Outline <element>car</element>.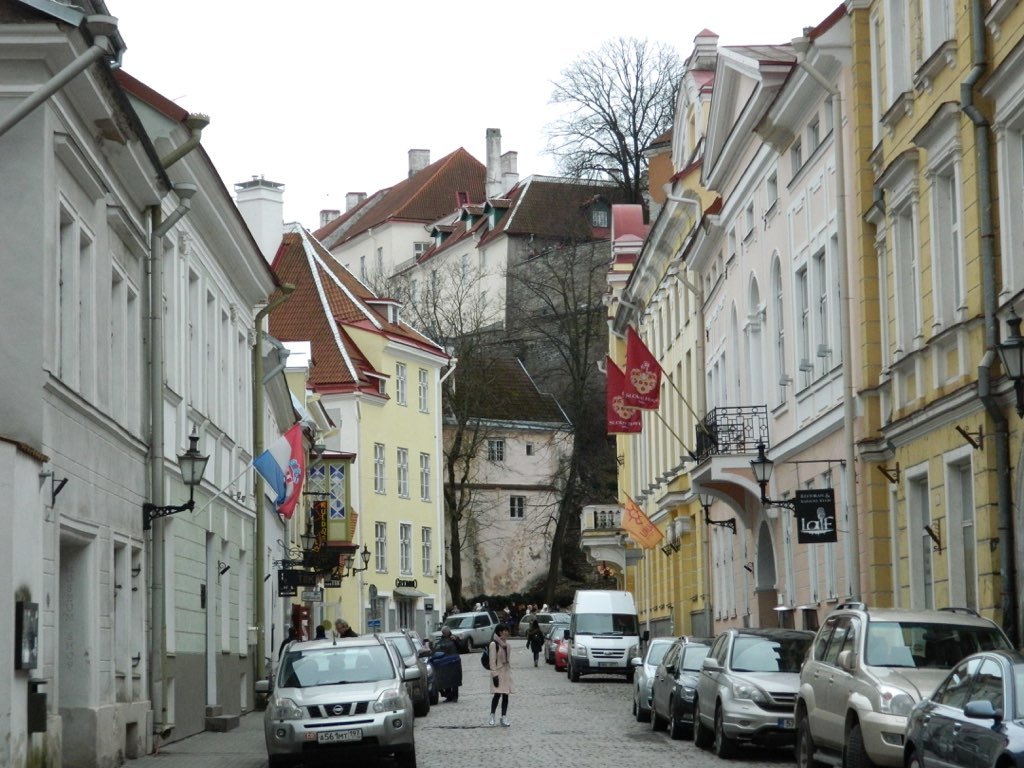
Outline: region(439, 601, 502, 648).
